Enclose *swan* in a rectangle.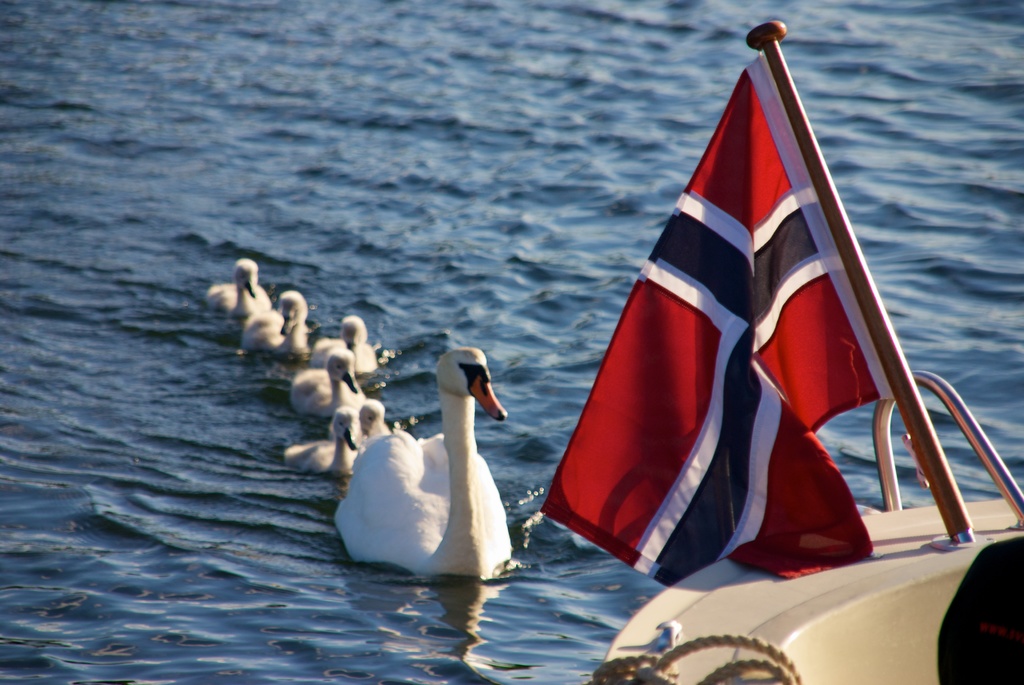
bbox=[327, 340, 520, 580].
